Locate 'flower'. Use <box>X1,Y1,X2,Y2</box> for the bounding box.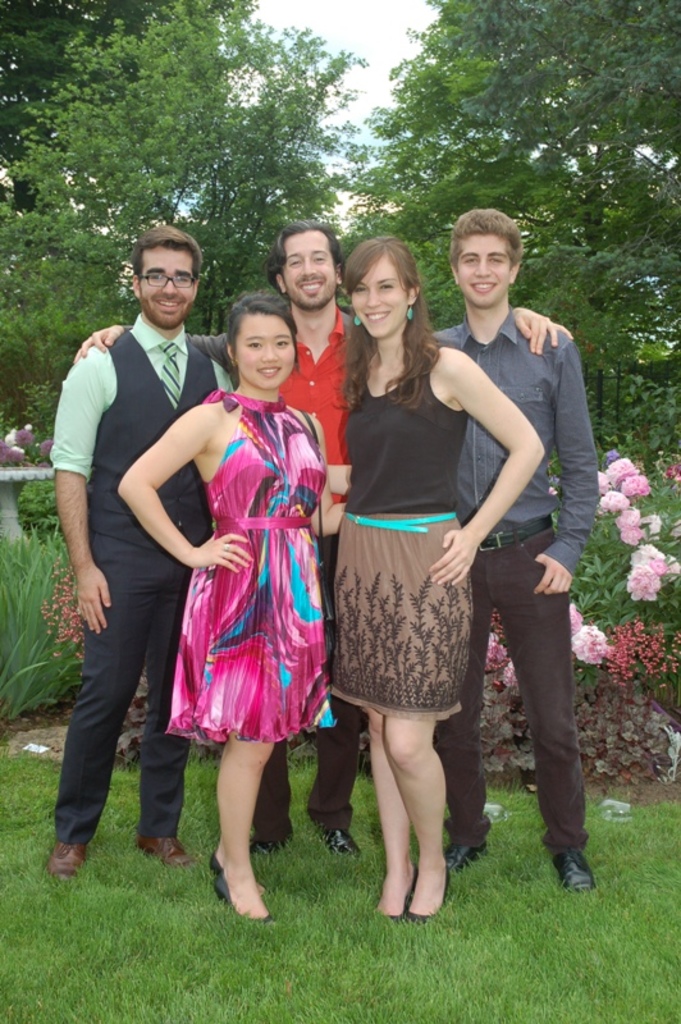
<box>605,456,637,490</box>.
